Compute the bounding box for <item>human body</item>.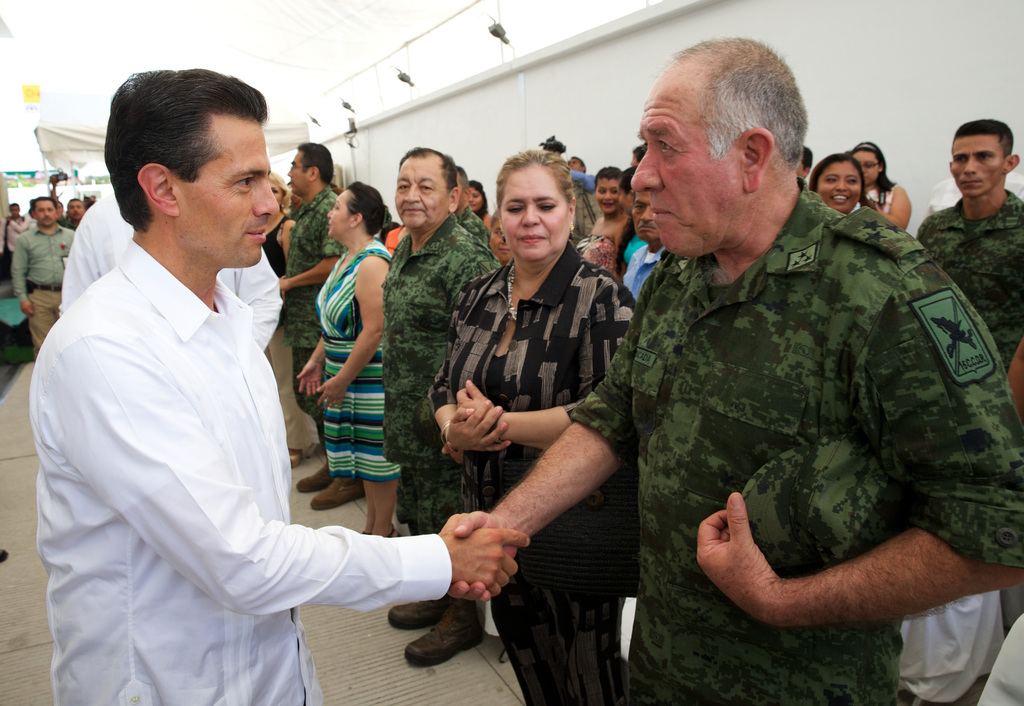
rect(422, 151, 637, 705).
